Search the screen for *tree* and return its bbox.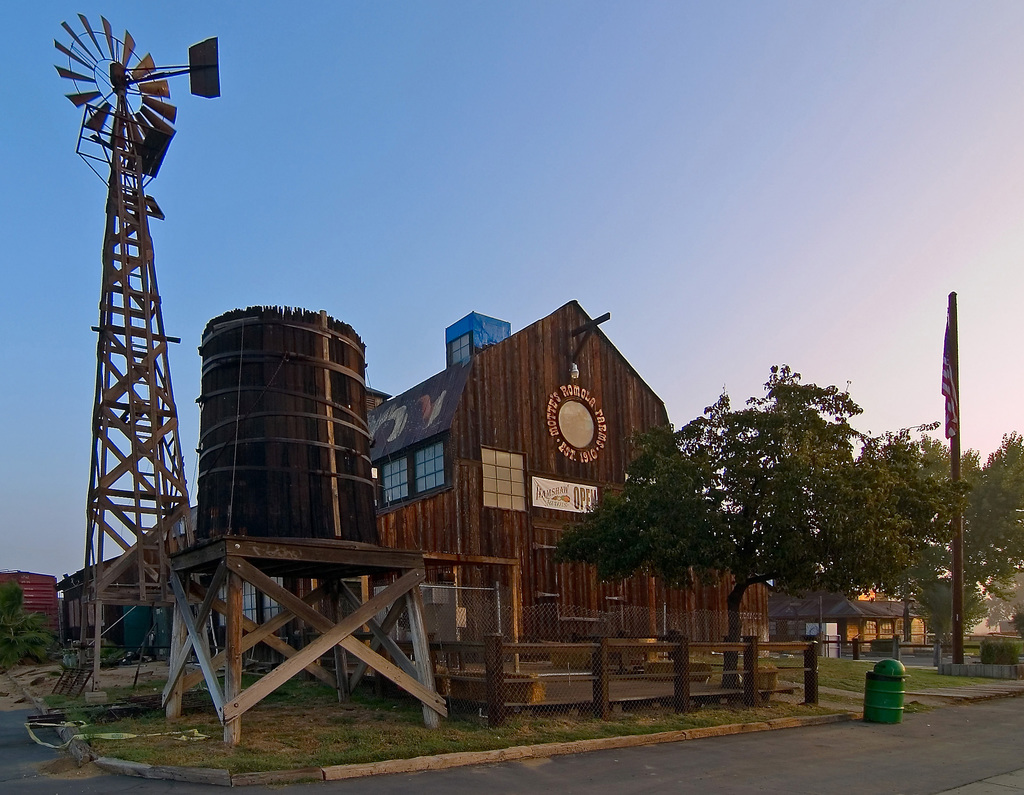
Found: [left=0, top=577, right=63, bottom=682].
